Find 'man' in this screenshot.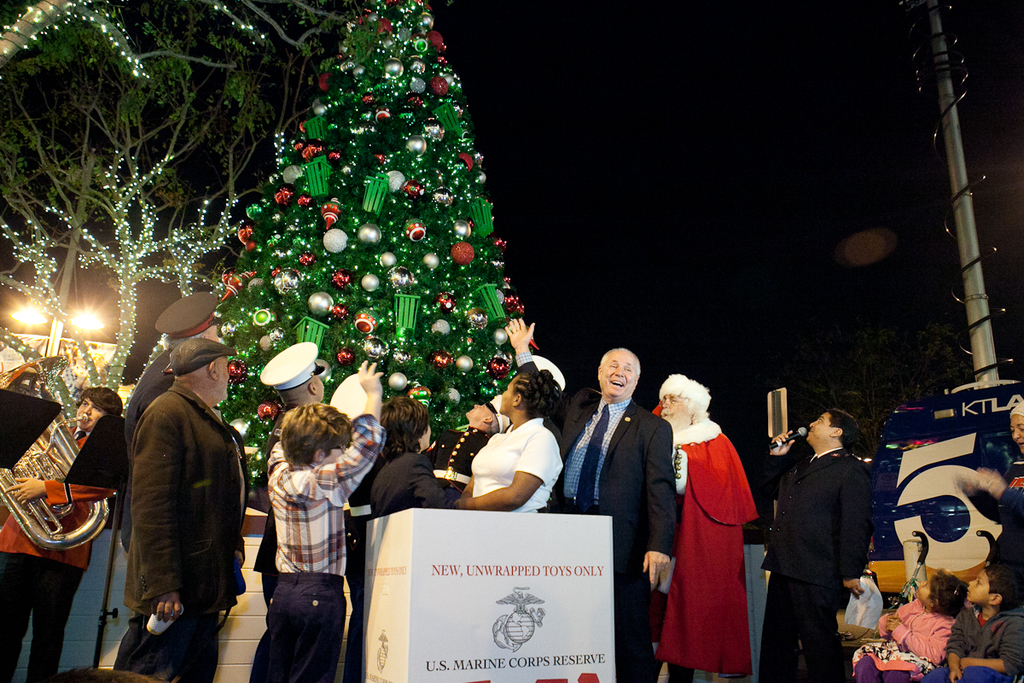
The bounding box for 'man' is [109,294,227,682].
